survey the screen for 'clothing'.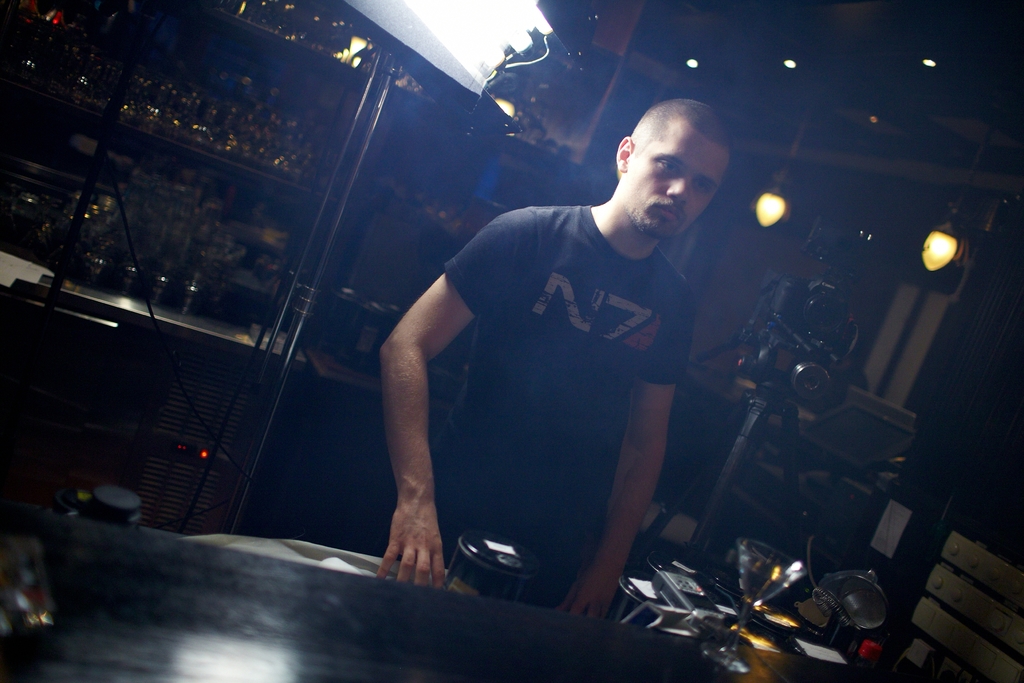
Survey found: select_region(399, 169, 733, 594).
